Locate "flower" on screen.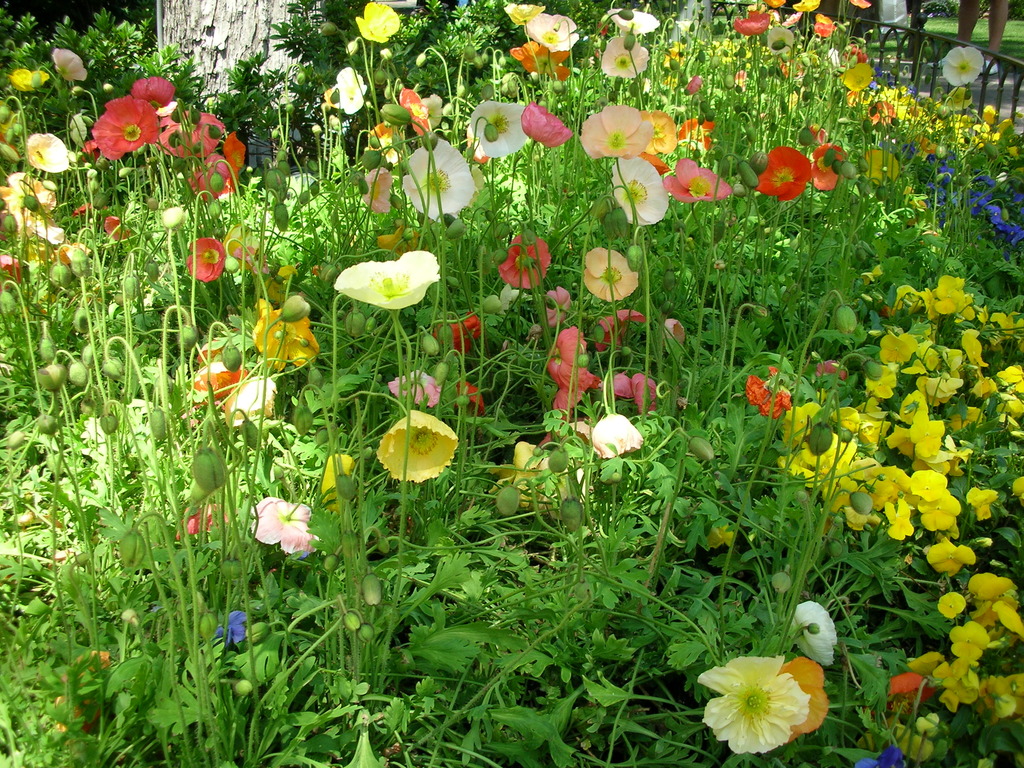
On screen at box=[993, 120, 1016, 131].
